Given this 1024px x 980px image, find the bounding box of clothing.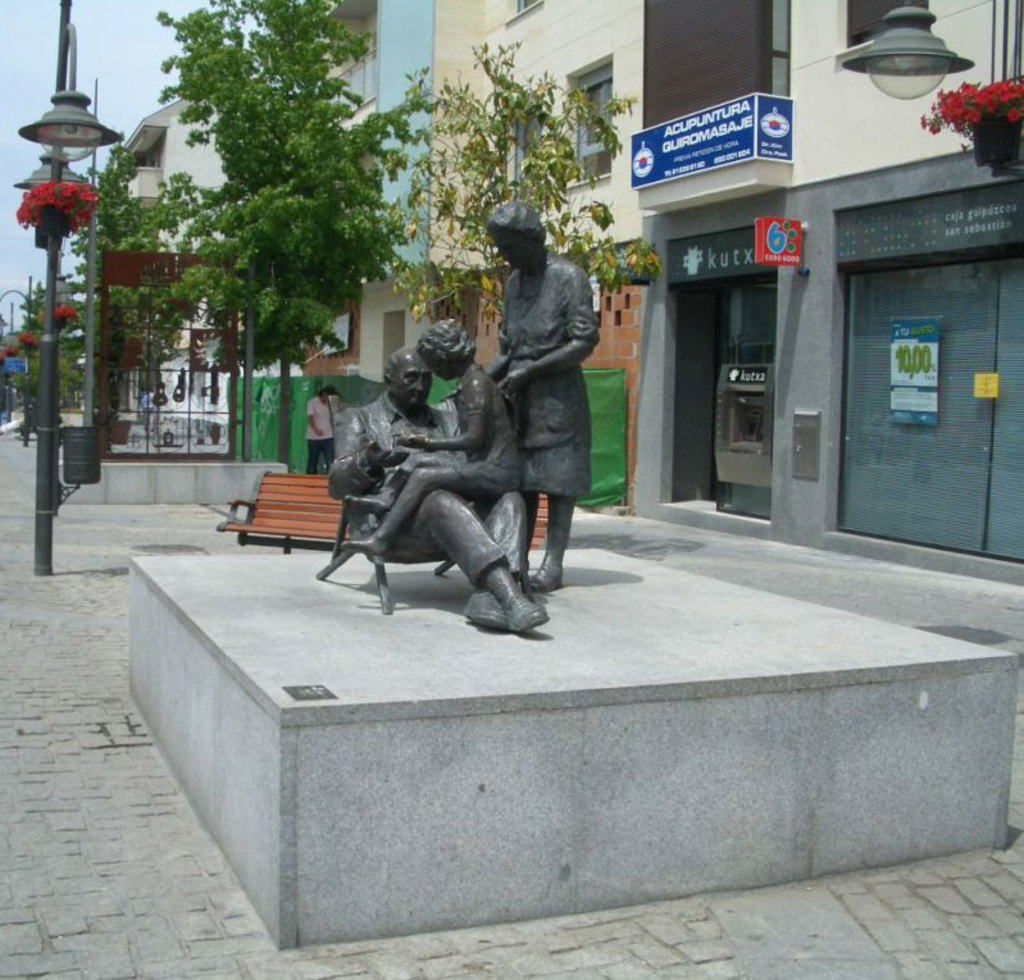
l=334, t=401, r=527, b=583.
